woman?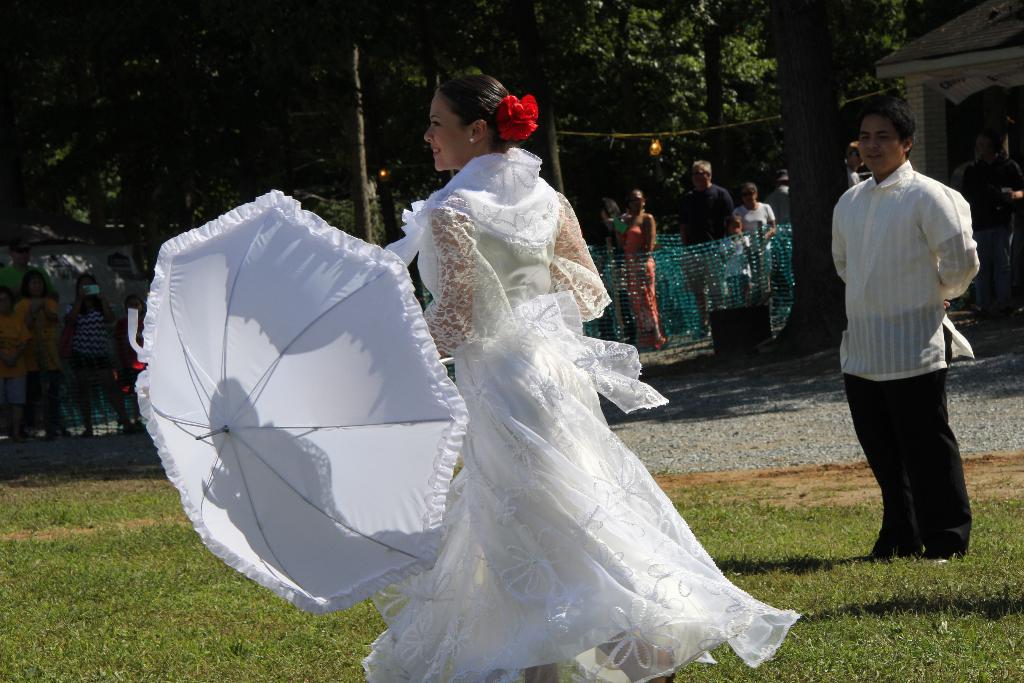
(x1=64, y1=273, x2=120, y2=434)
